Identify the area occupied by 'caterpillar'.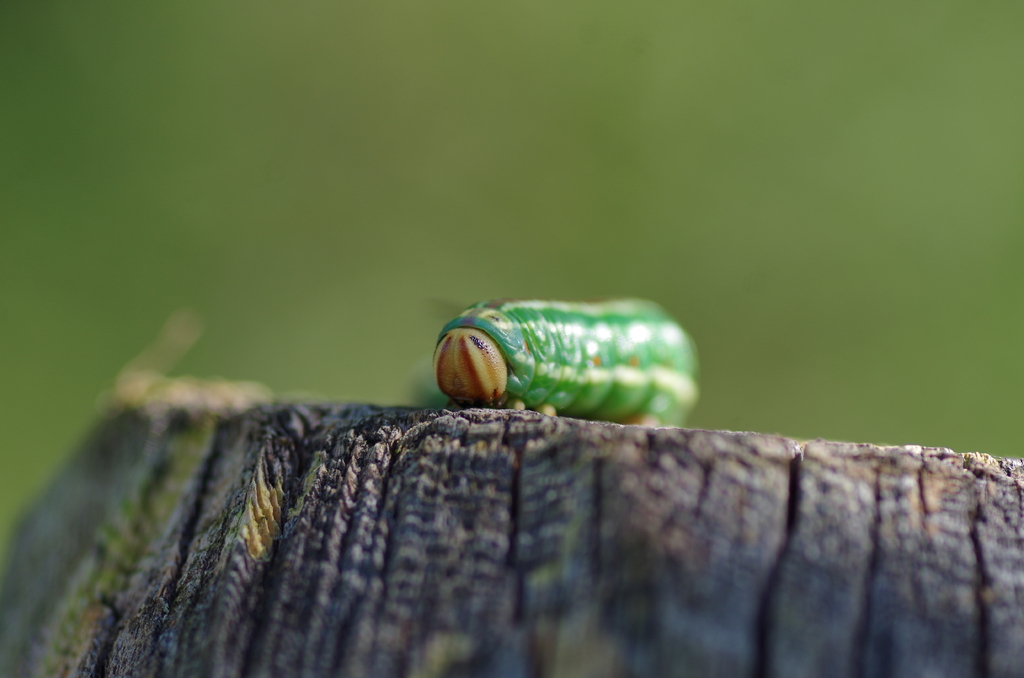
Area: 413, 298, 703, 425.
